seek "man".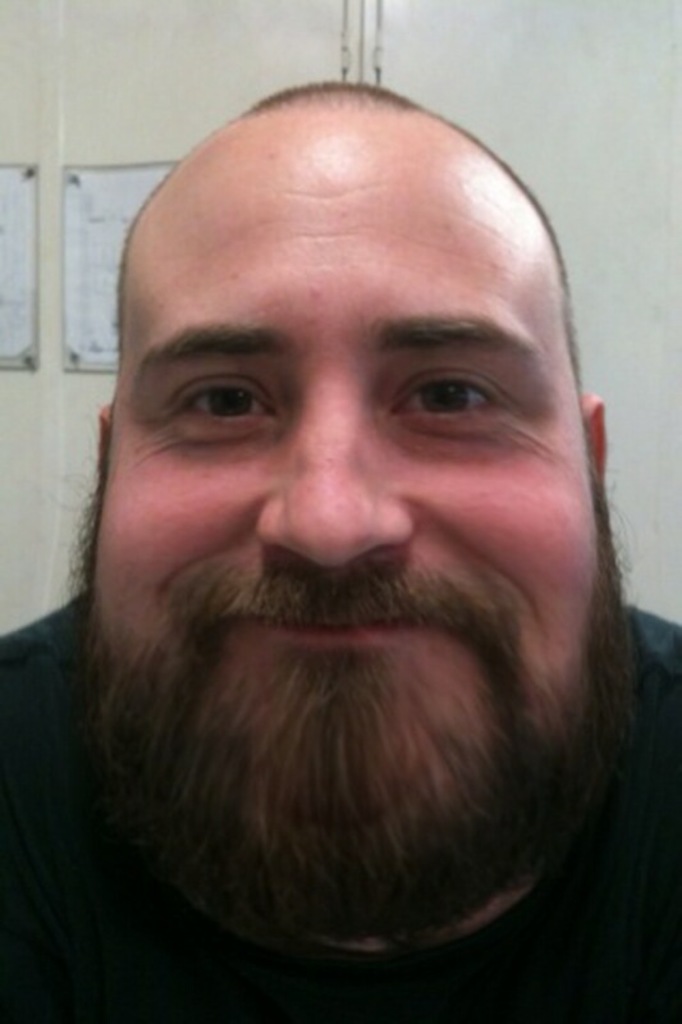
(0, 52, 676, 975).
